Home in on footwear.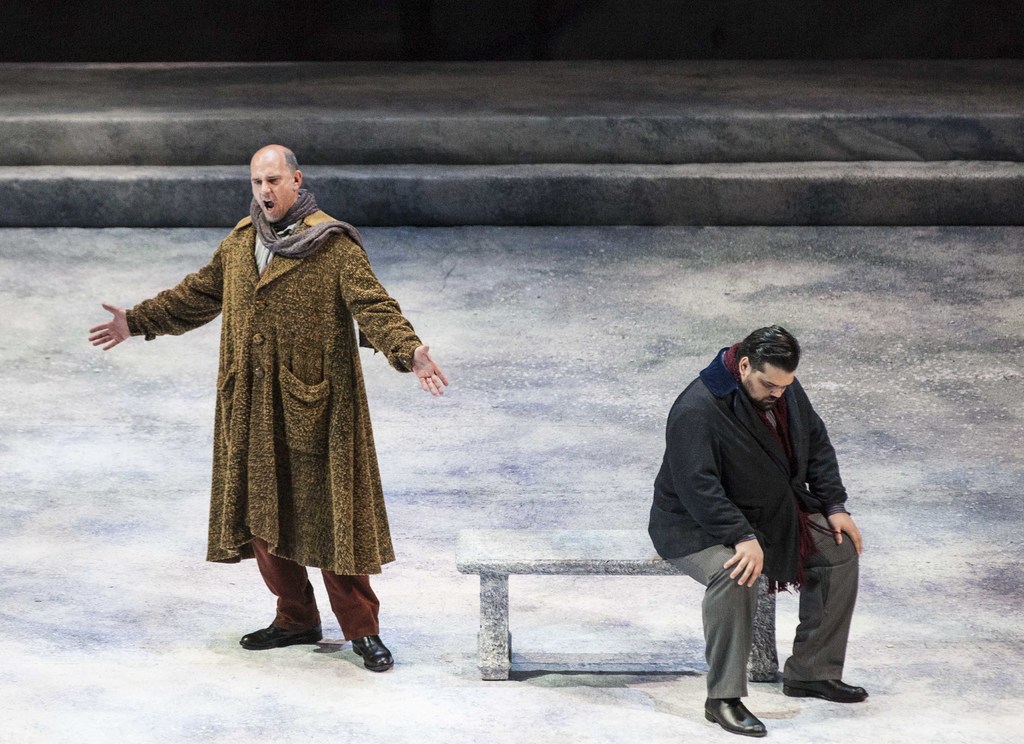
Homed in at select_region(701, 697, 767, 740).
